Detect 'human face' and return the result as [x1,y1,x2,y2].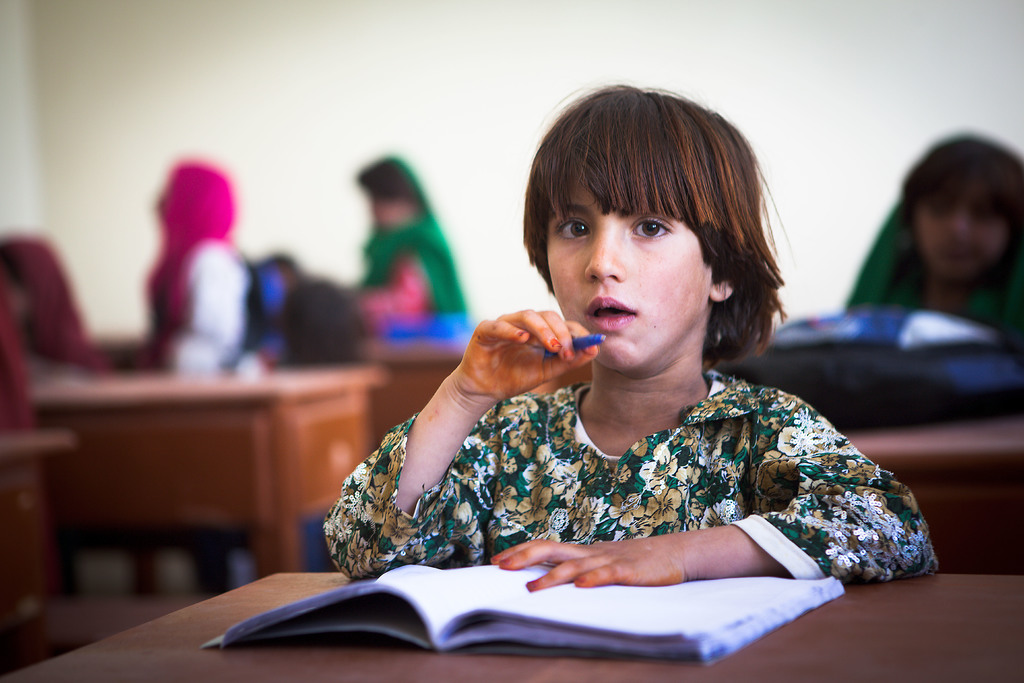
[544,173,703,373].
